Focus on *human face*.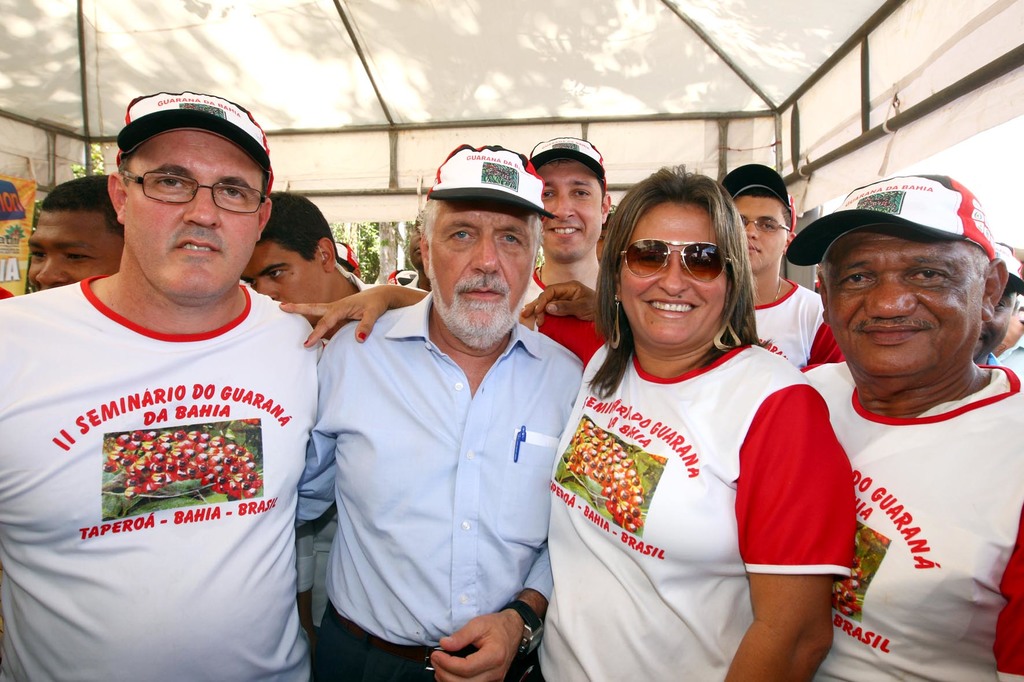
Focused at x1=974, y1=289, x2=1020, y2=366.
